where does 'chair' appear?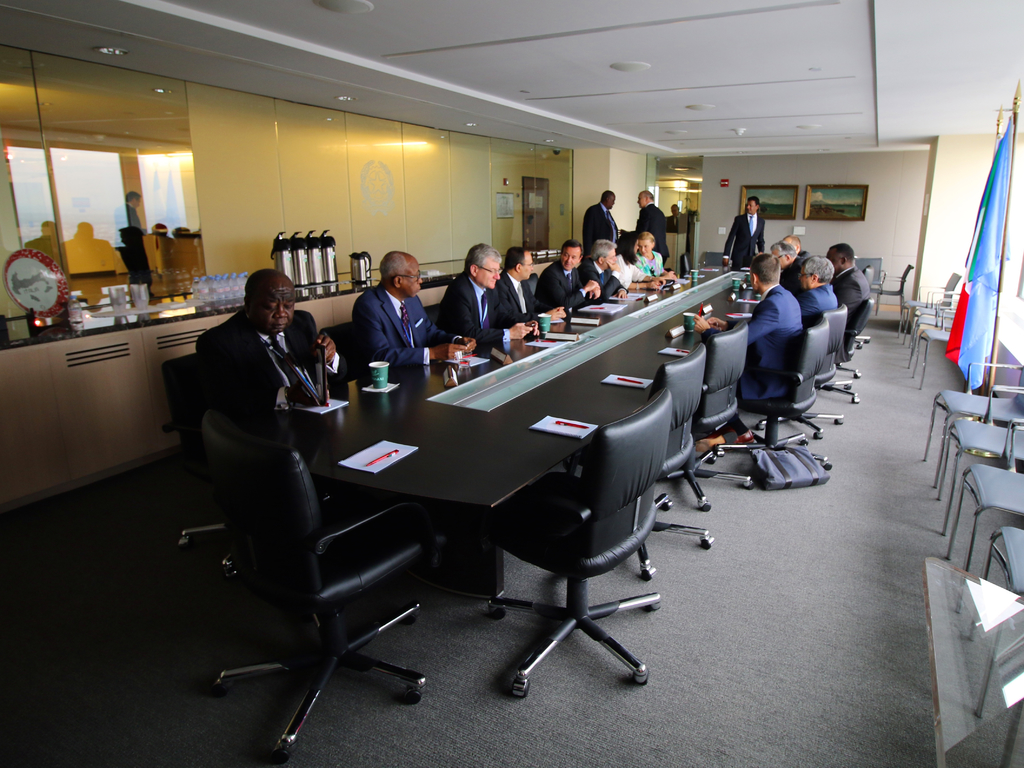
Appears at bbox=[895, 273, 963, 346].
